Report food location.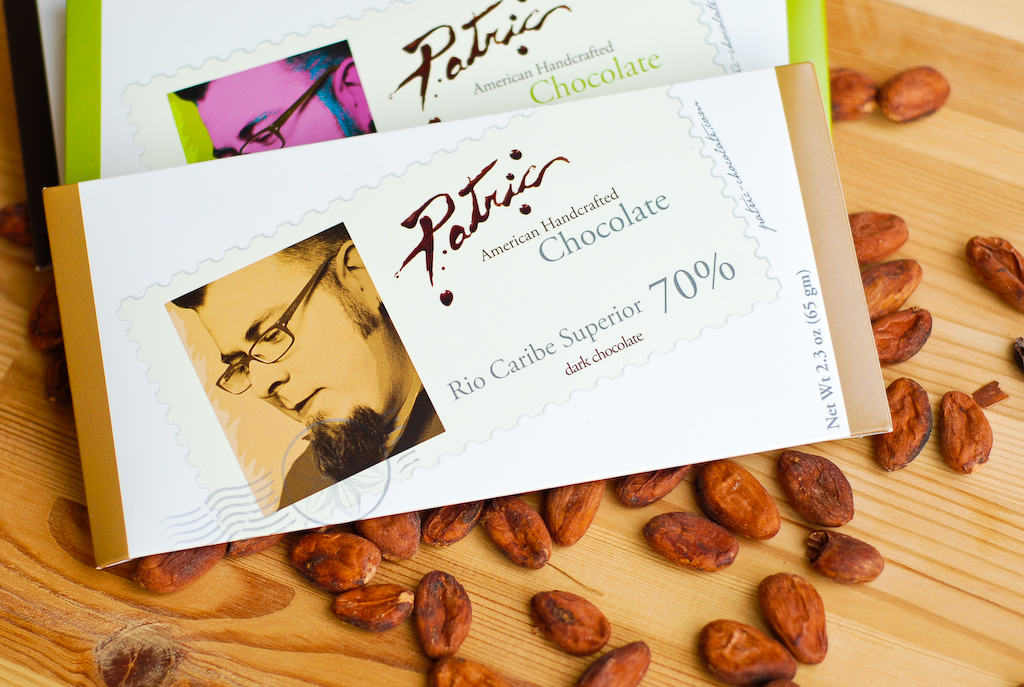
Report: bbox=(27, 287, 67, 354).
